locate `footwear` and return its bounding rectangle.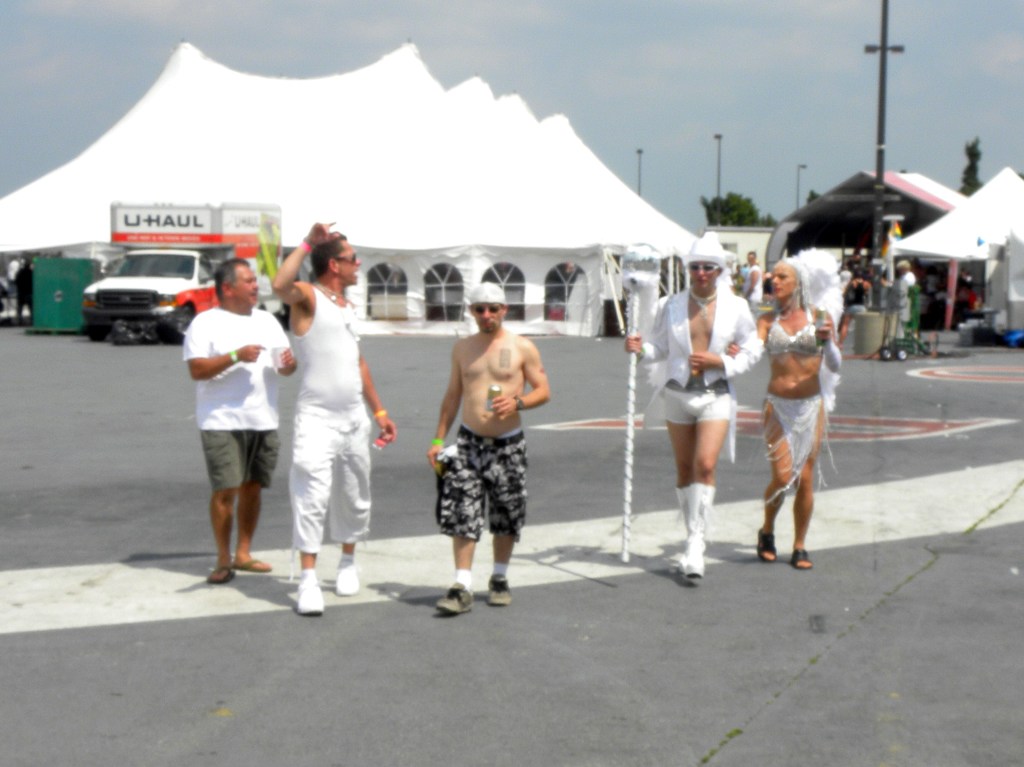
<region>677, 478, 706, 575</region>.
